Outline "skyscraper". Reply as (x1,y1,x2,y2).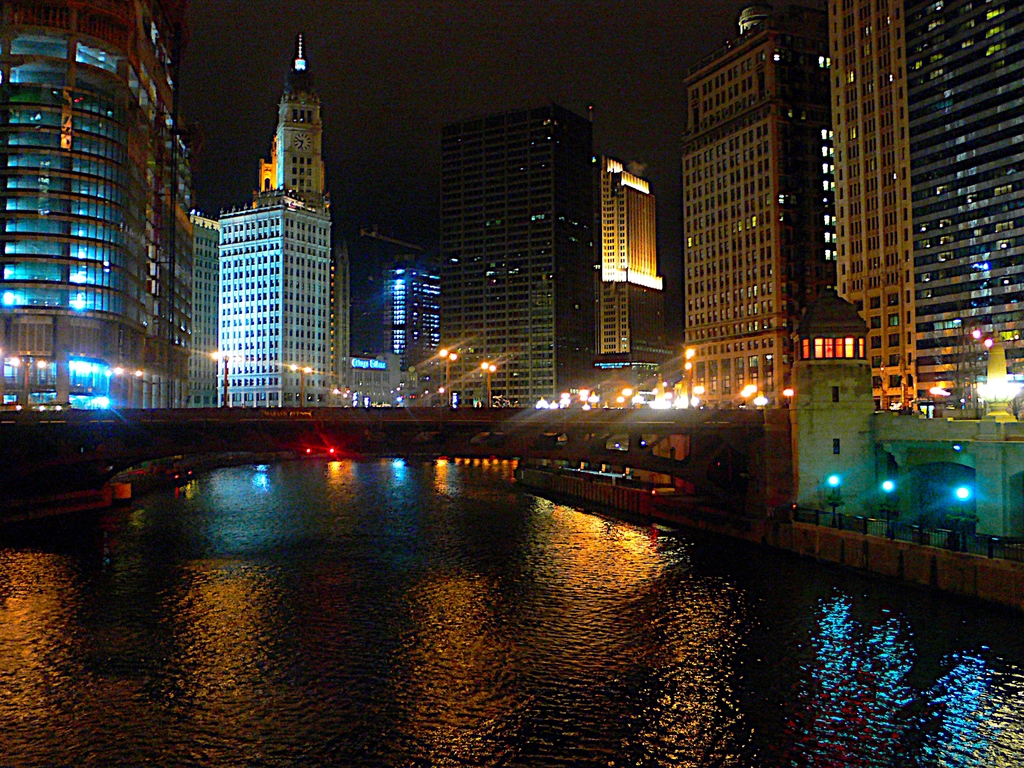
(439,111,594,409).
